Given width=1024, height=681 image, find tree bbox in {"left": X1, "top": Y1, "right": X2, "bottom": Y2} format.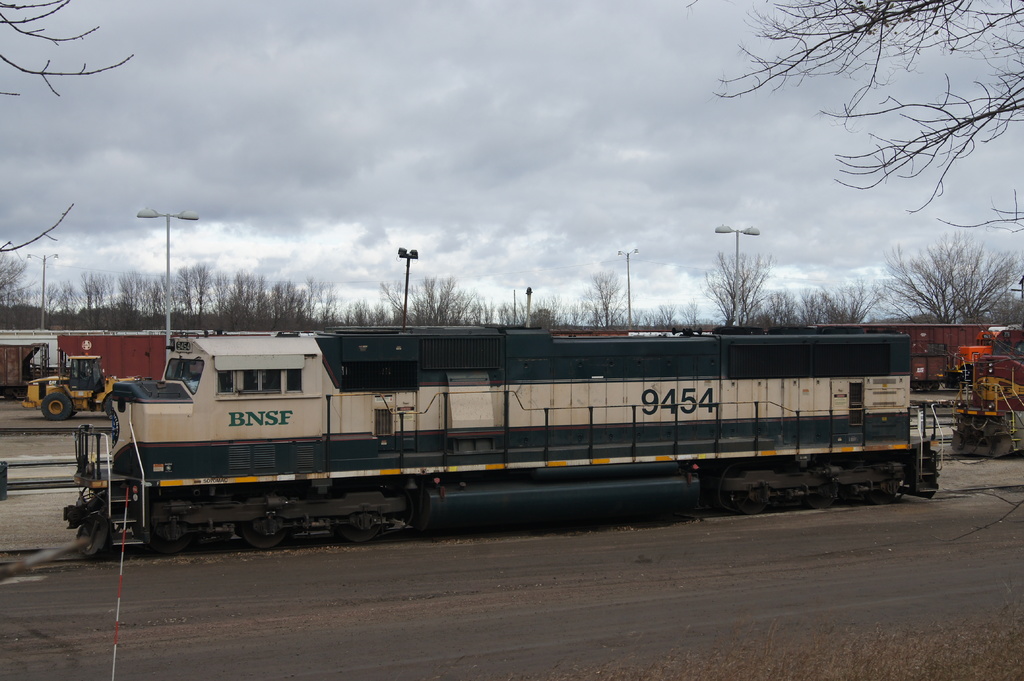
{"left": 716, "top": 248, "right": 772, "bottom": 326}.
